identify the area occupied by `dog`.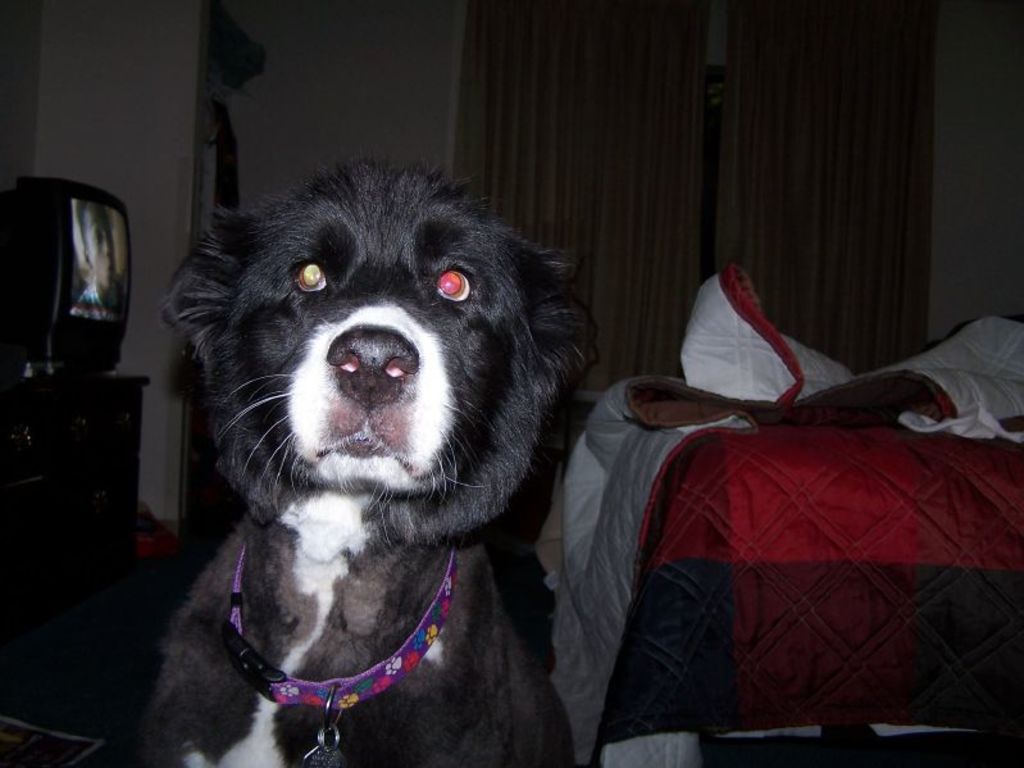
Area: [x1=145, y1=153, x2=606, y2=767].
